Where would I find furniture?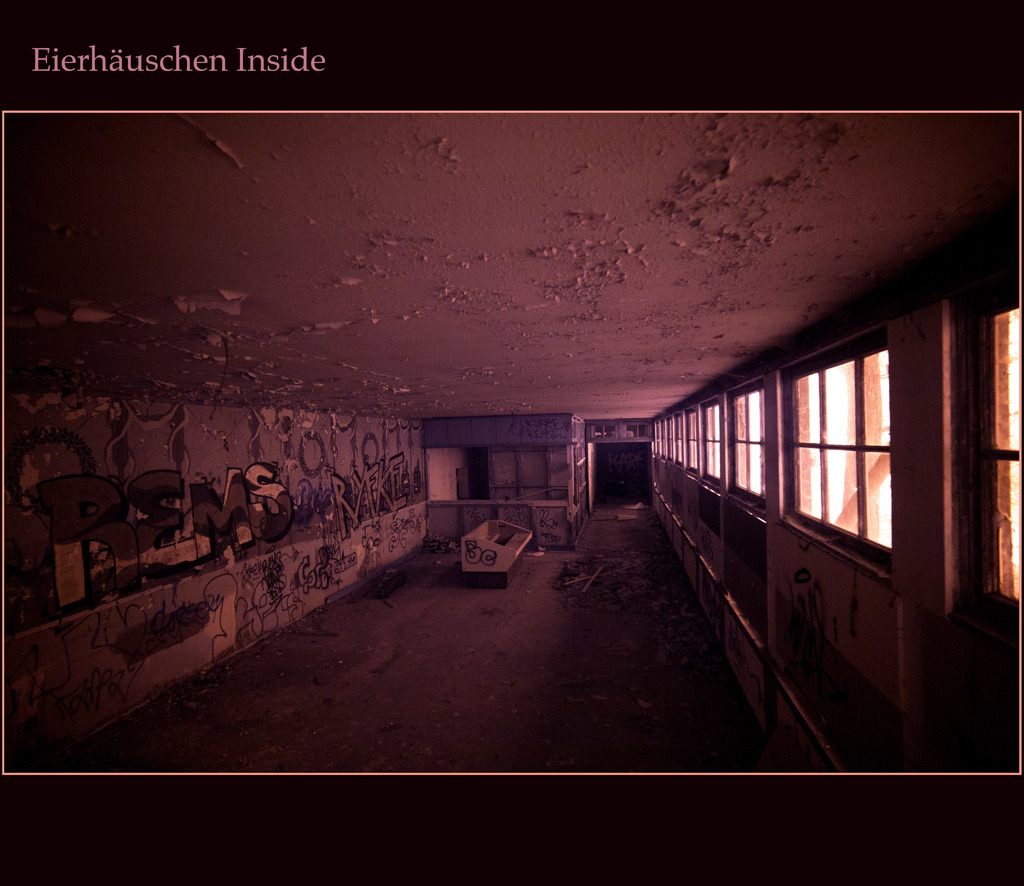
At 458:517:534:586.
